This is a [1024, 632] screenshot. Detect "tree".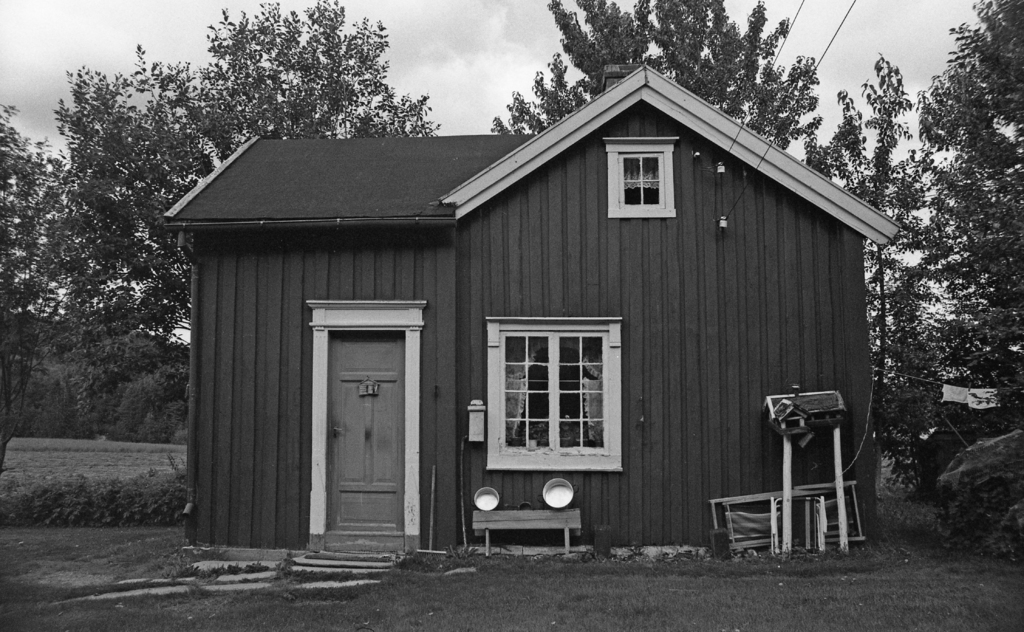
<bbox>486, 0, 820, 155</bbox>.
